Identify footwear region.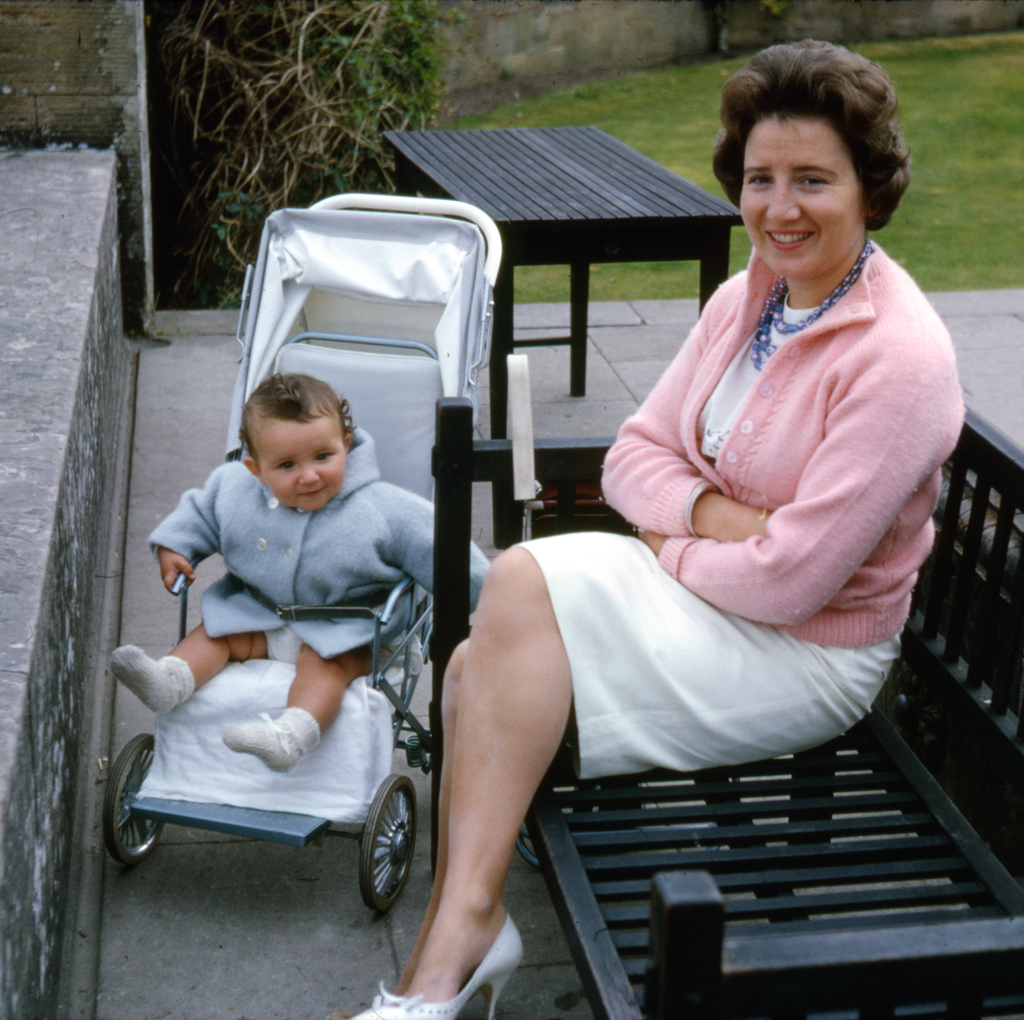
Region: detection(357, 977, 404, 1019).
